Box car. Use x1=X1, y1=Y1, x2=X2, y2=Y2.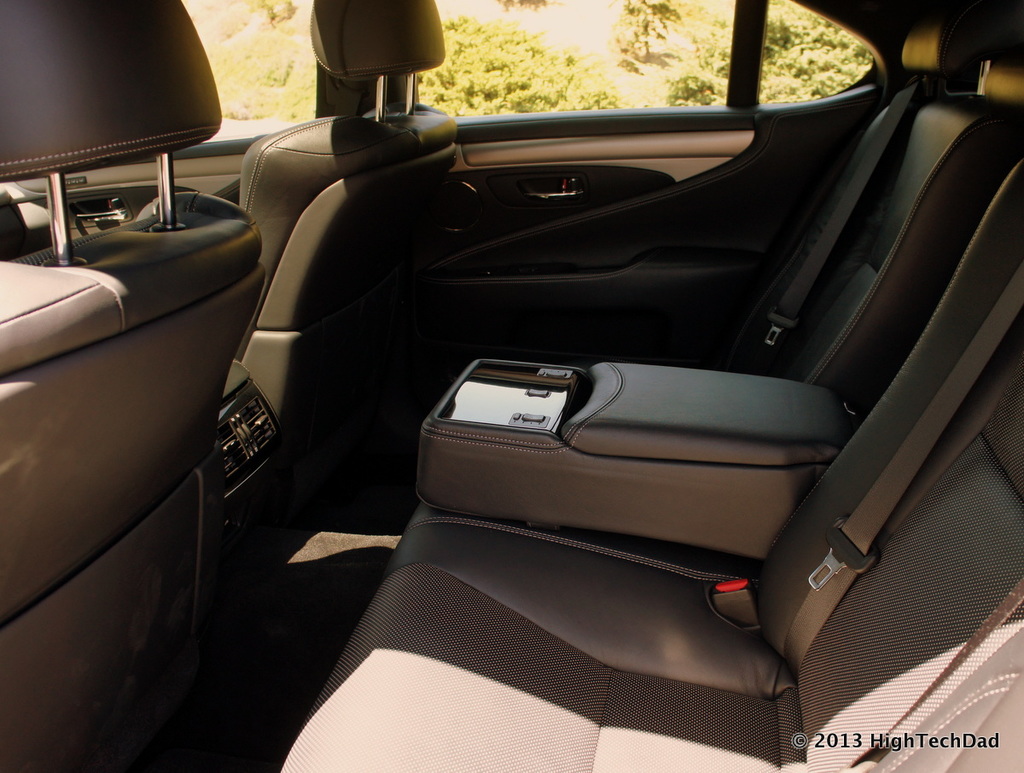
x1=0, y1=0, x2=1023, y2=772.
